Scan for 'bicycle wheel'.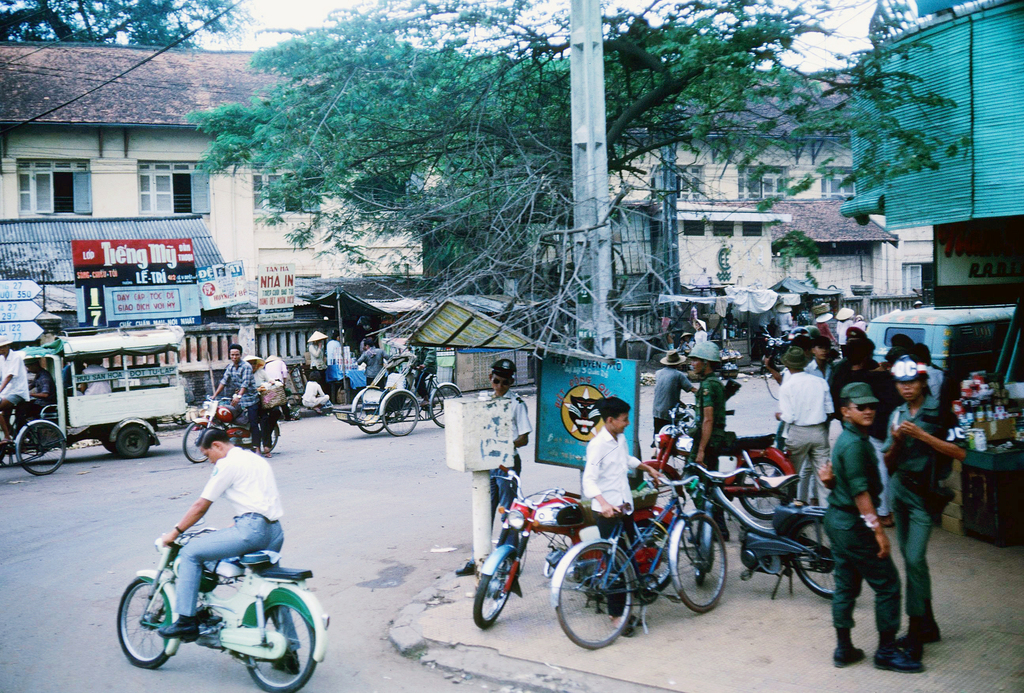
Scan result: 16 424 66 479.
